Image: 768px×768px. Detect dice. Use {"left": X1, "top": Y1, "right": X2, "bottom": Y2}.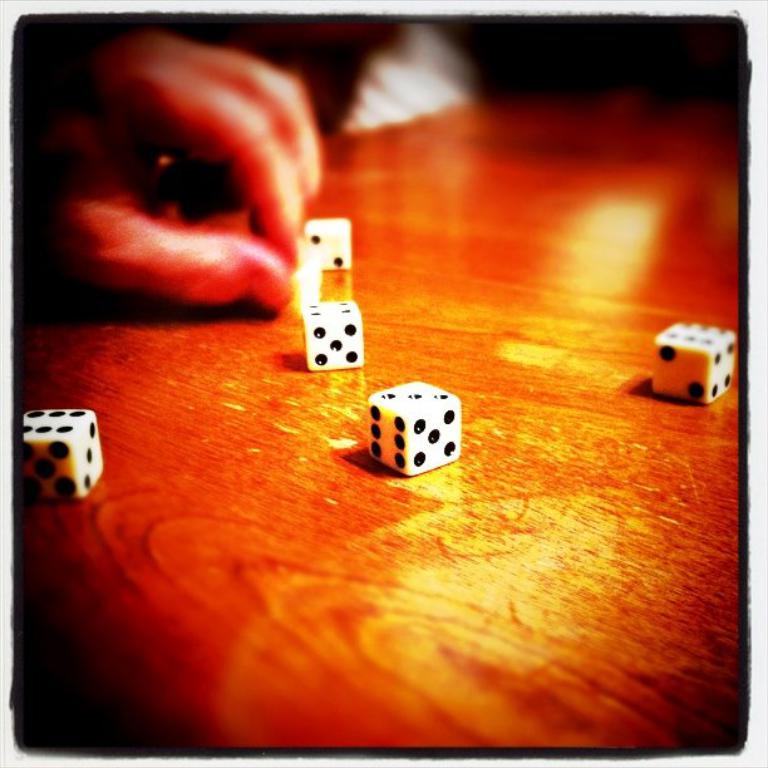
{"left": 651, "top": 316, "right": 737, "bottom": 412}.
